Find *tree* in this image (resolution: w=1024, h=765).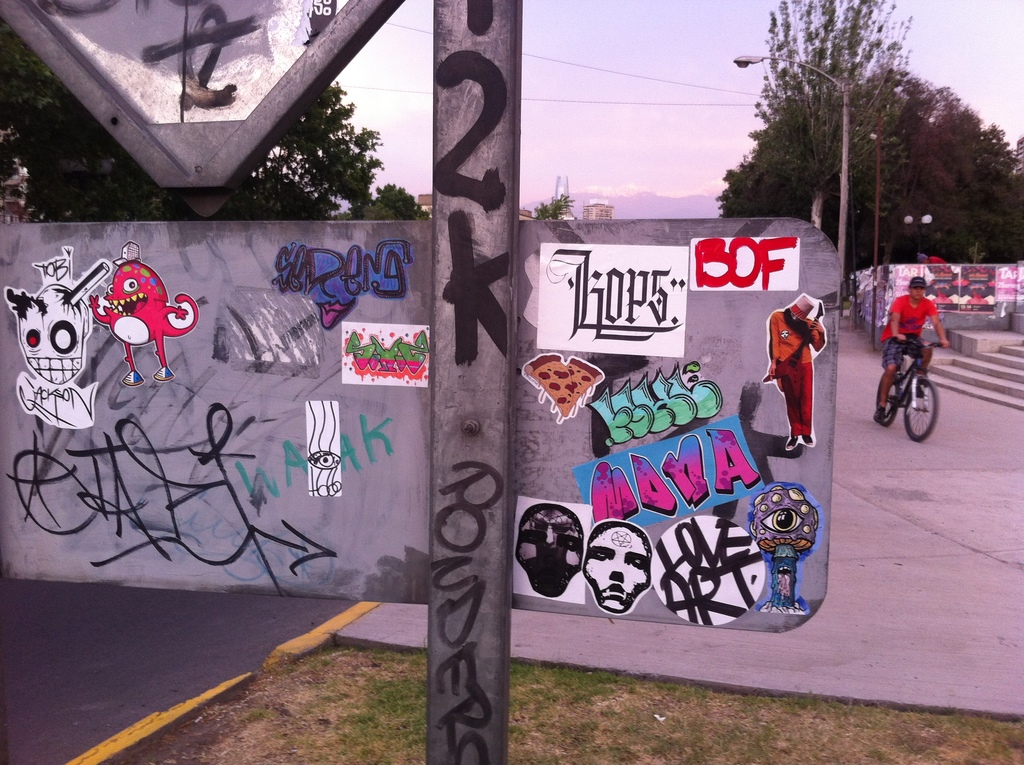
rect(4, 29, 442, 230).
